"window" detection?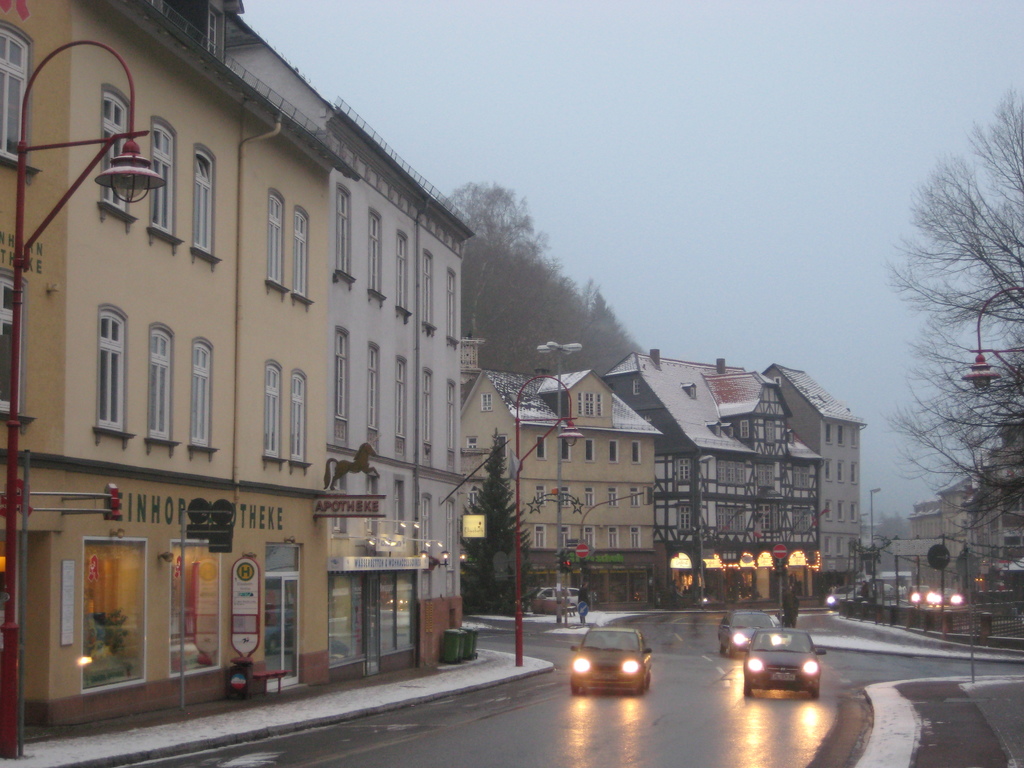
box(396, 362, 405, 460)
